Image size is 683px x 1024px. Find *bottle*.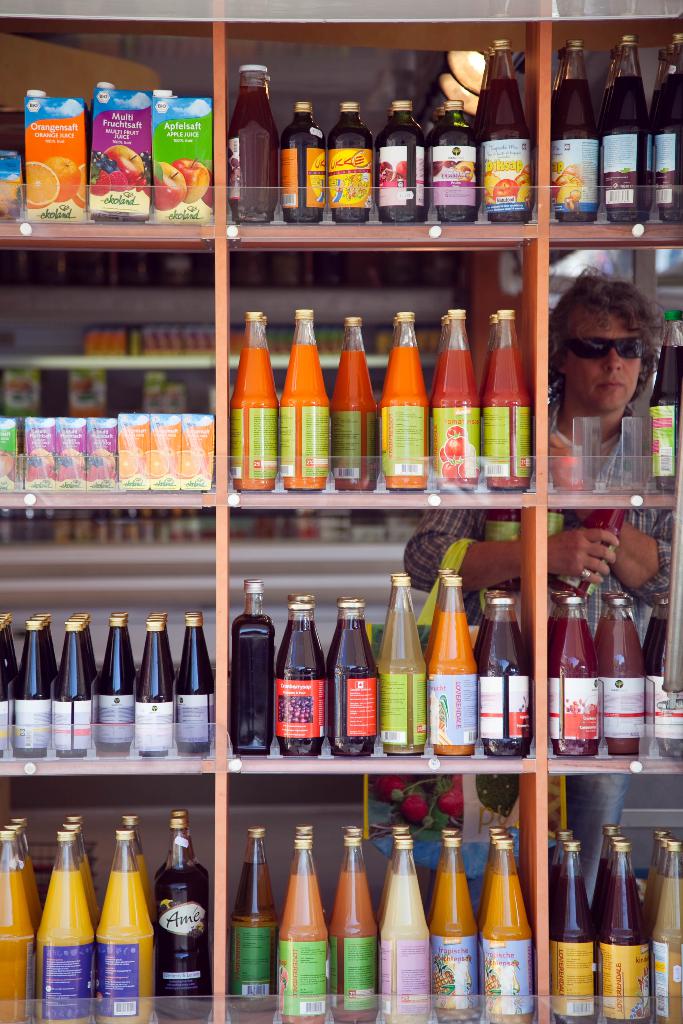
<bbox>225, 64, 281, 236</bbox>.
